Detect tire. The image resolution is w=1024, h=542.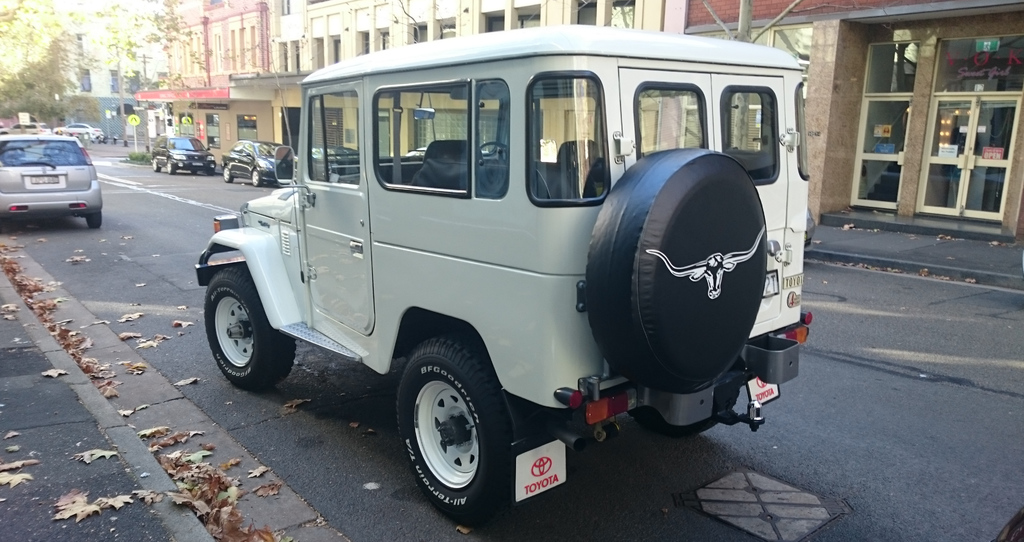
84 208 102 229.
